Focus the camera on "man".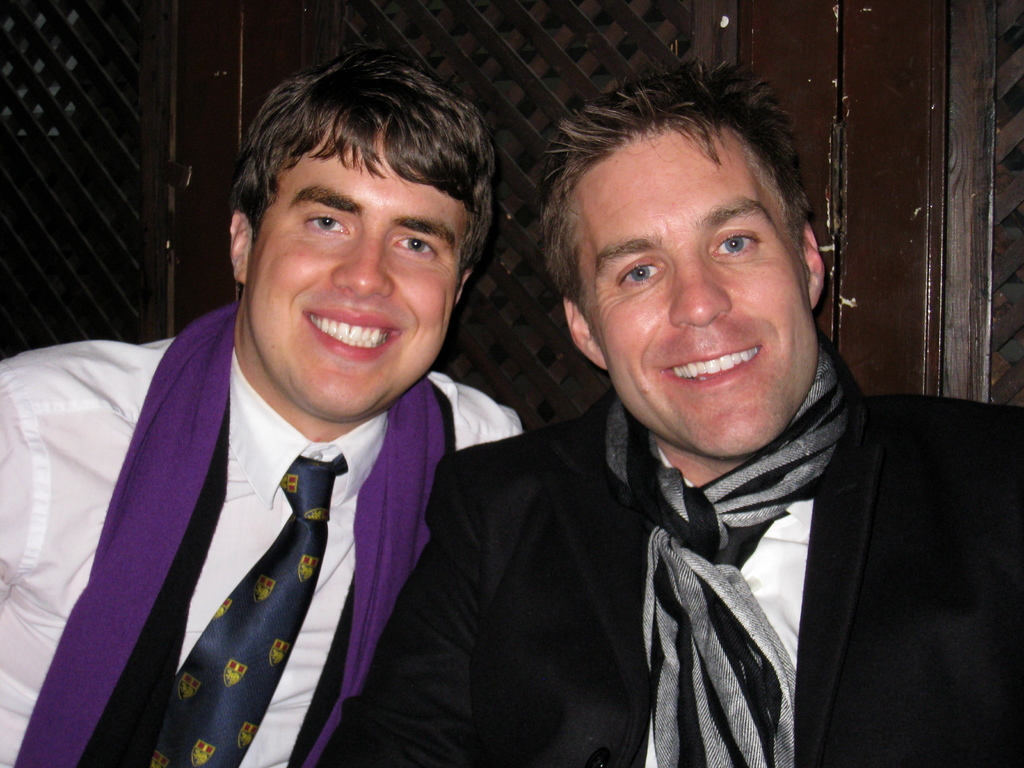
Focus region: <bbox>15, 83, 595, 767</bbox>.
